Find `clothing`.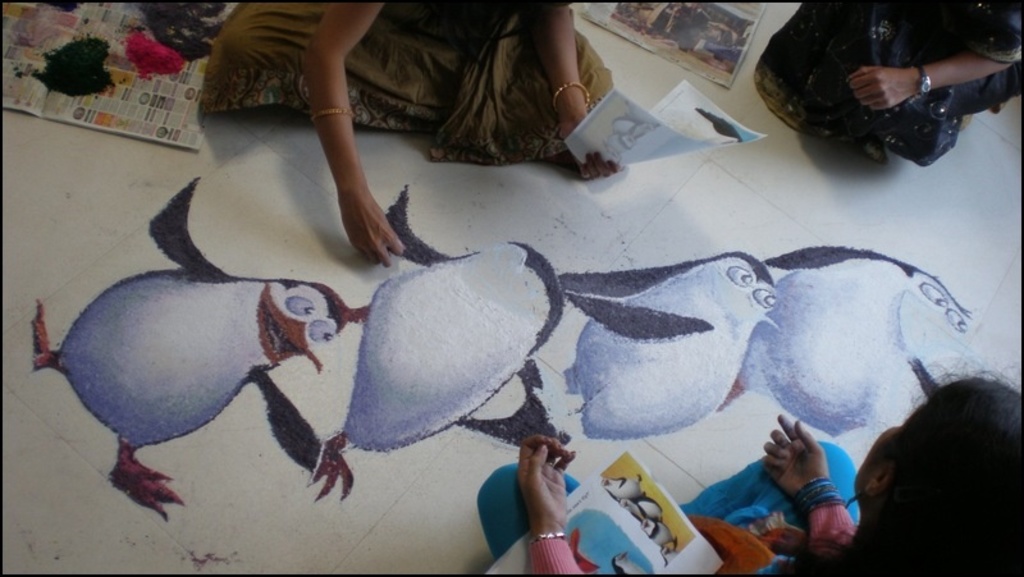
select_region(474, 459, 861, 576).
